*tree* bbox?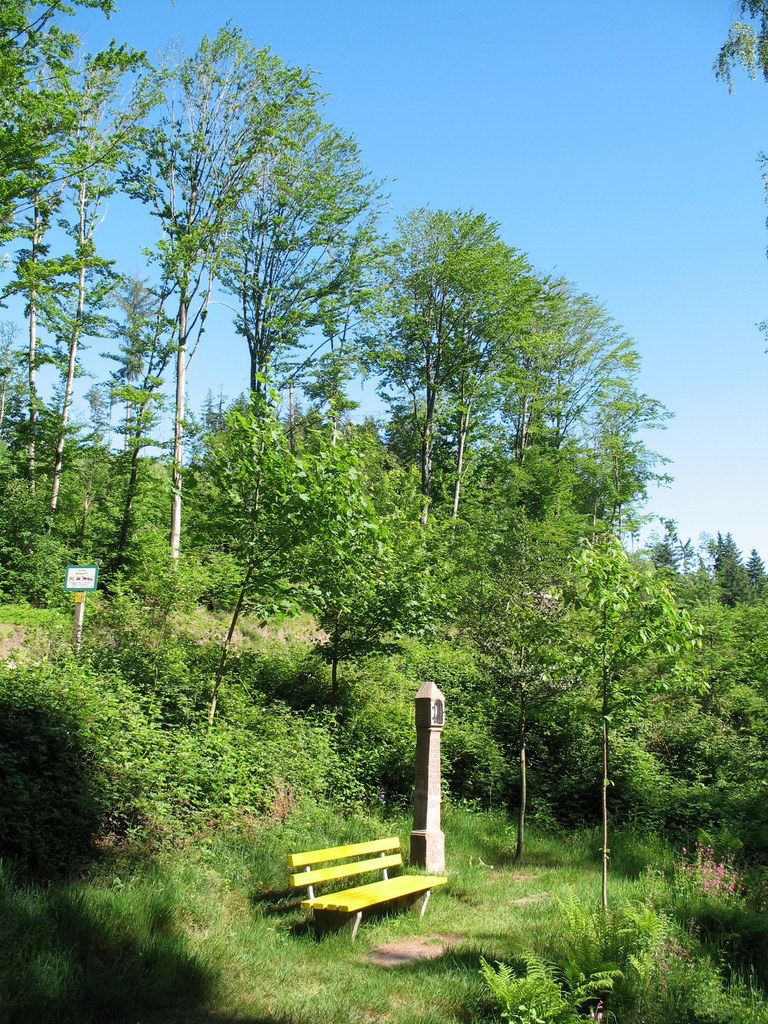
749, 540, 767, 601
